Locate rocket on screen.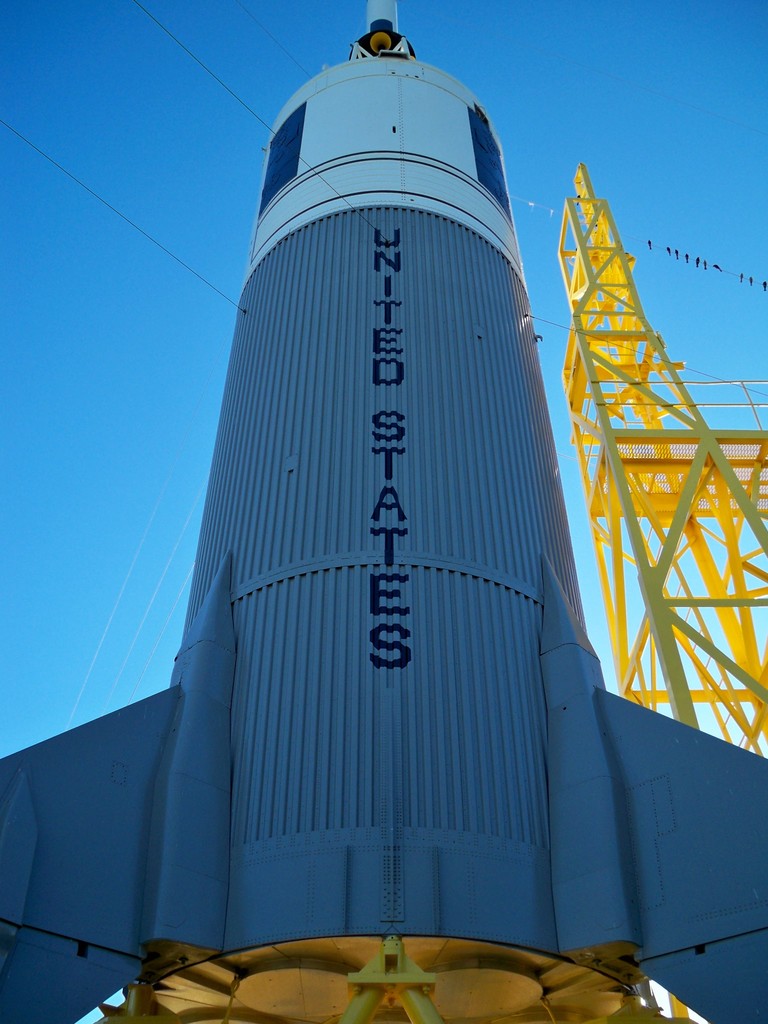
On screen at <bbox>22, 59, 767, 1007</bbox>.
